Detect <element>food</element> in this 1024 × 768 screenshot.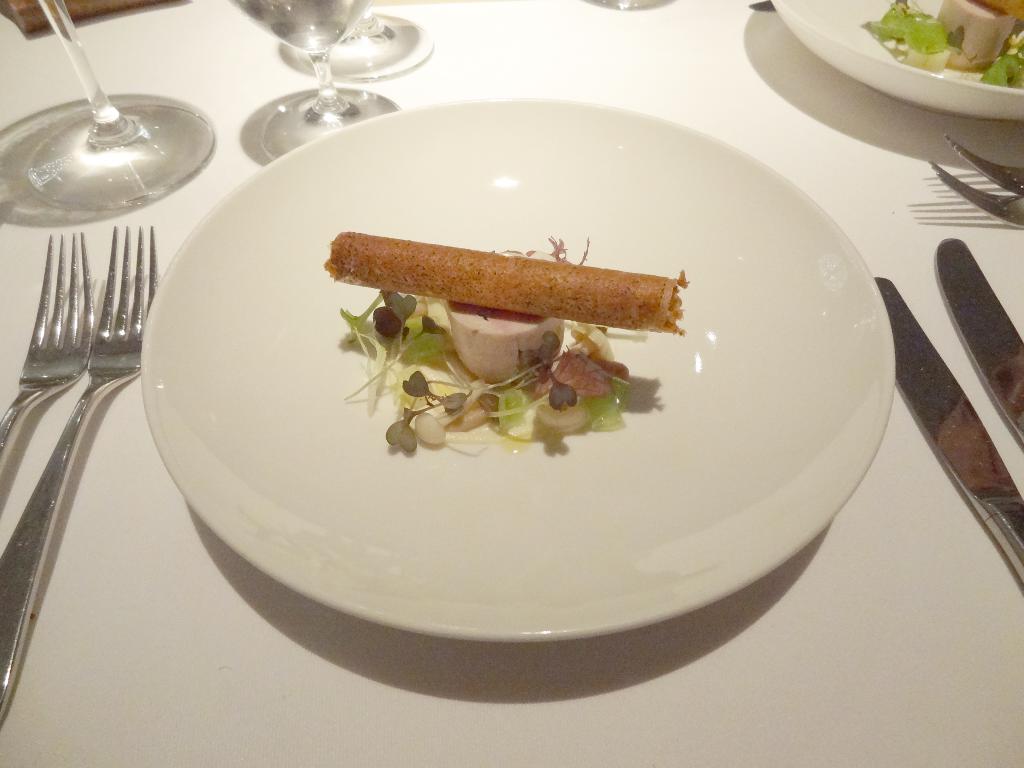
Detection: x1=324, y1=236, x2=340, y2=282.
